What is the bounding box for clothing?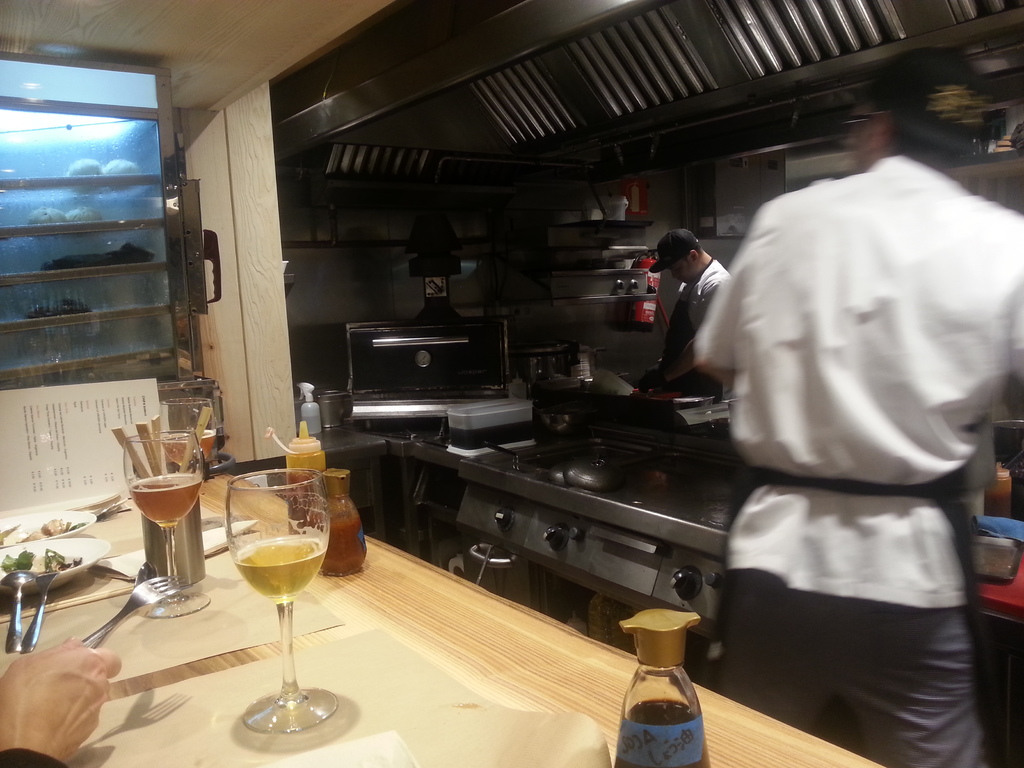
bbox=(648, 260, 729, 406).
